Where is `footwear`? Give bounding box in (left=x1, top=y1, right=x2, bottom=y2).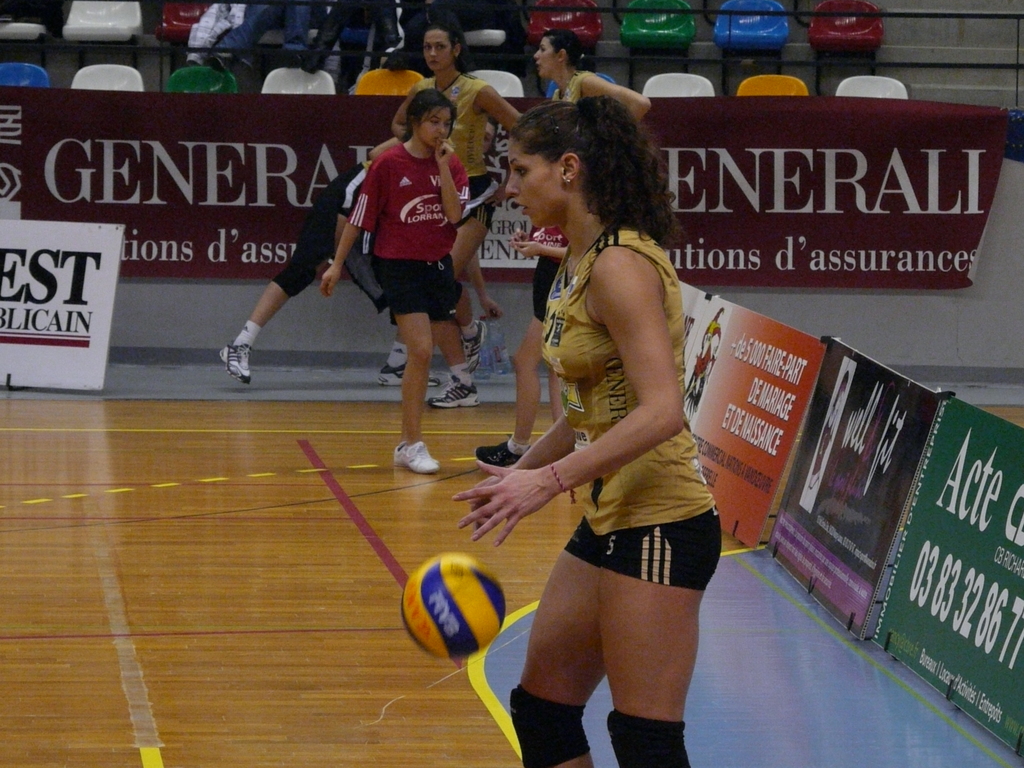
(left=474, top=436, right=528, bottom=478).
